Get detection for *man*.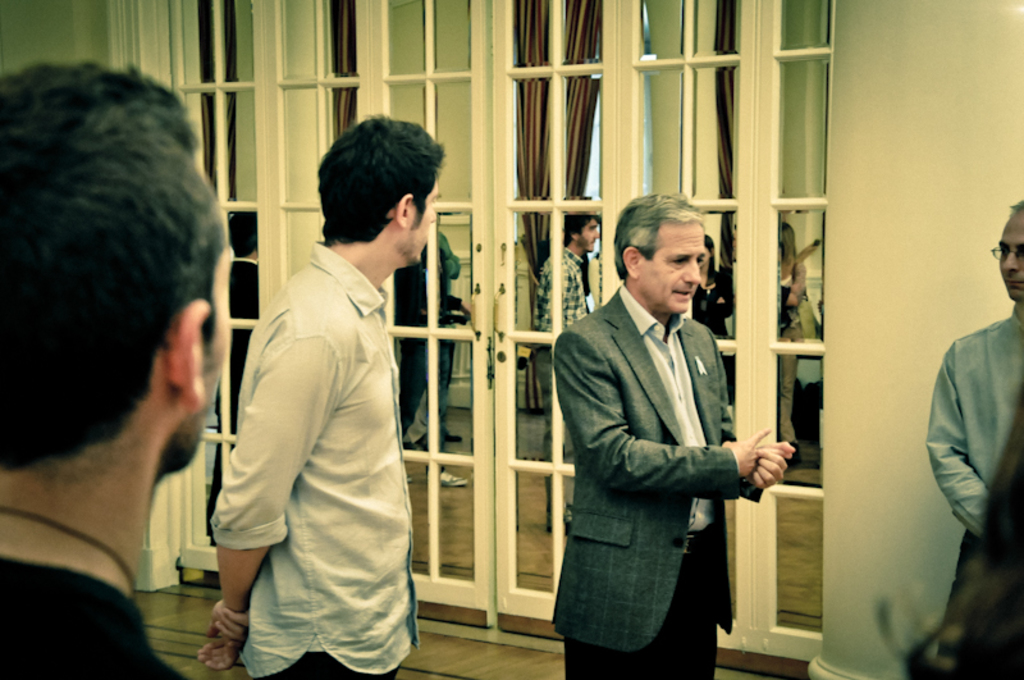
Detection: (x1=0, y1=59, x2=234, y2=679).
